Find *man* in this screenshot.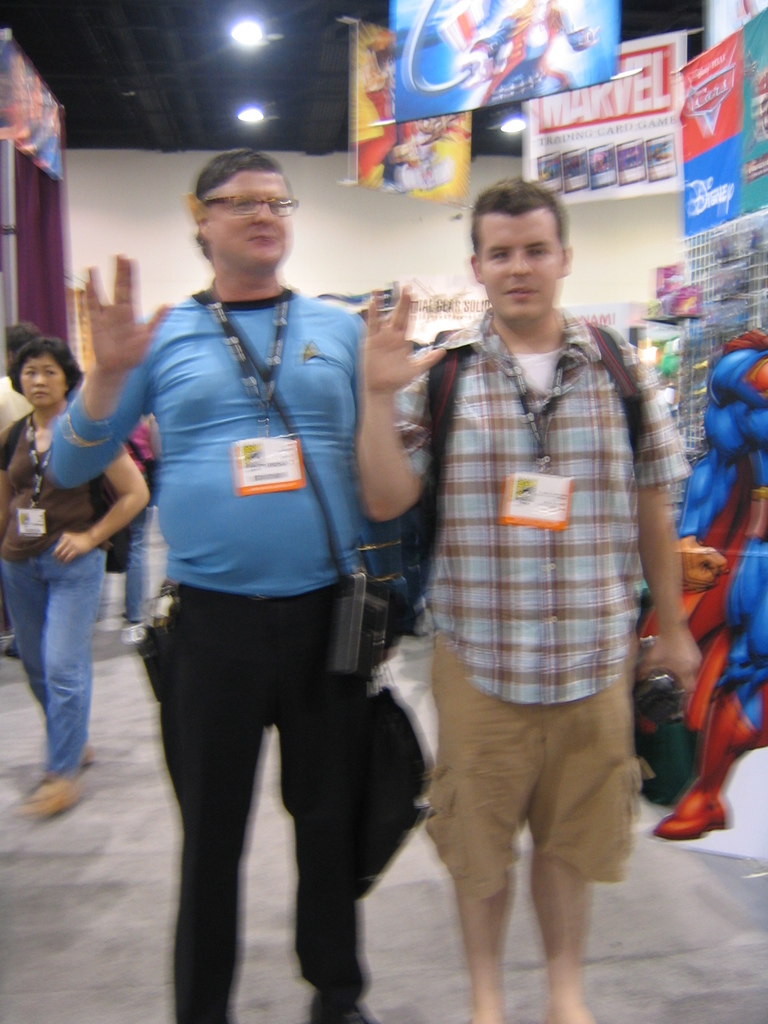
The bounding box for *man* is {"left": 652, "top": 328, "right": 767, "bottom": 837}.
